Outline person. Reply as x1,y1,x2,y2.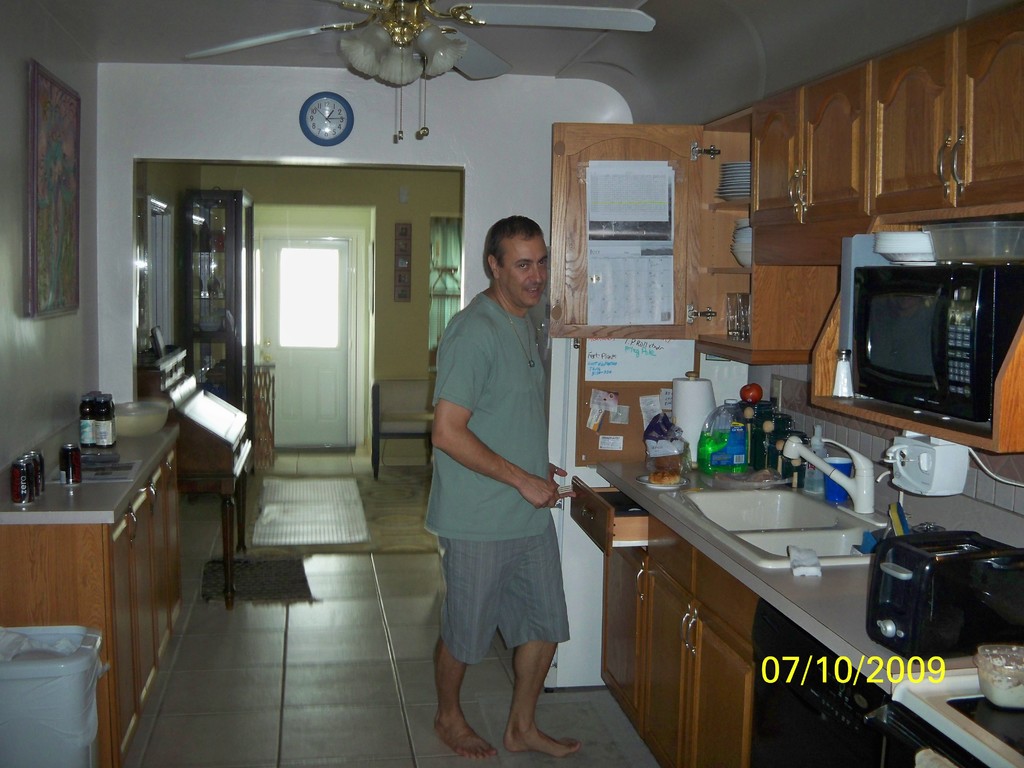
424,189,598,767.
